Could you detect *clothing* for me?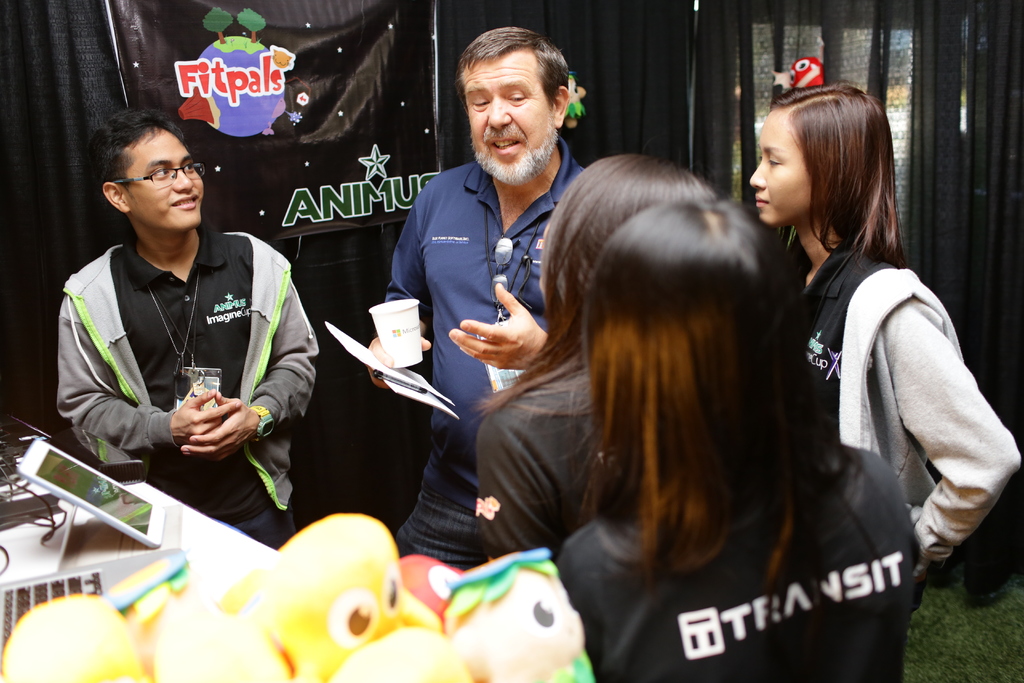
Detection result: x1=56, y1=177, x2=312, y2=529.
